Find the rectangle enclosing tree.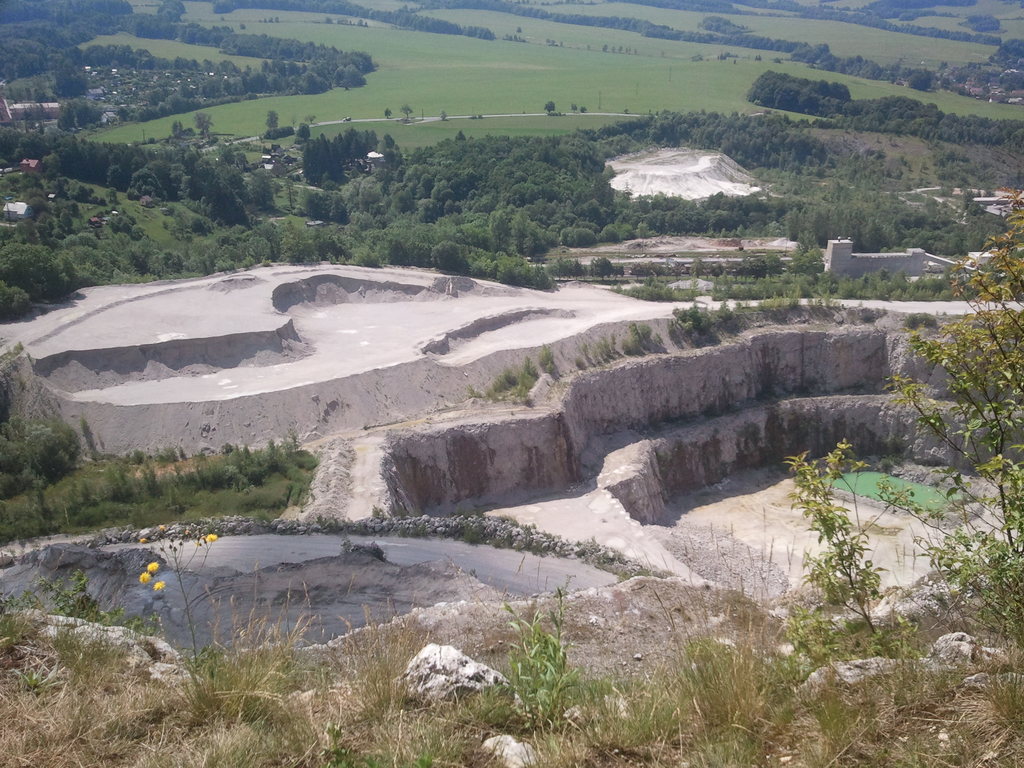
region(268, 18, 276, 23).
